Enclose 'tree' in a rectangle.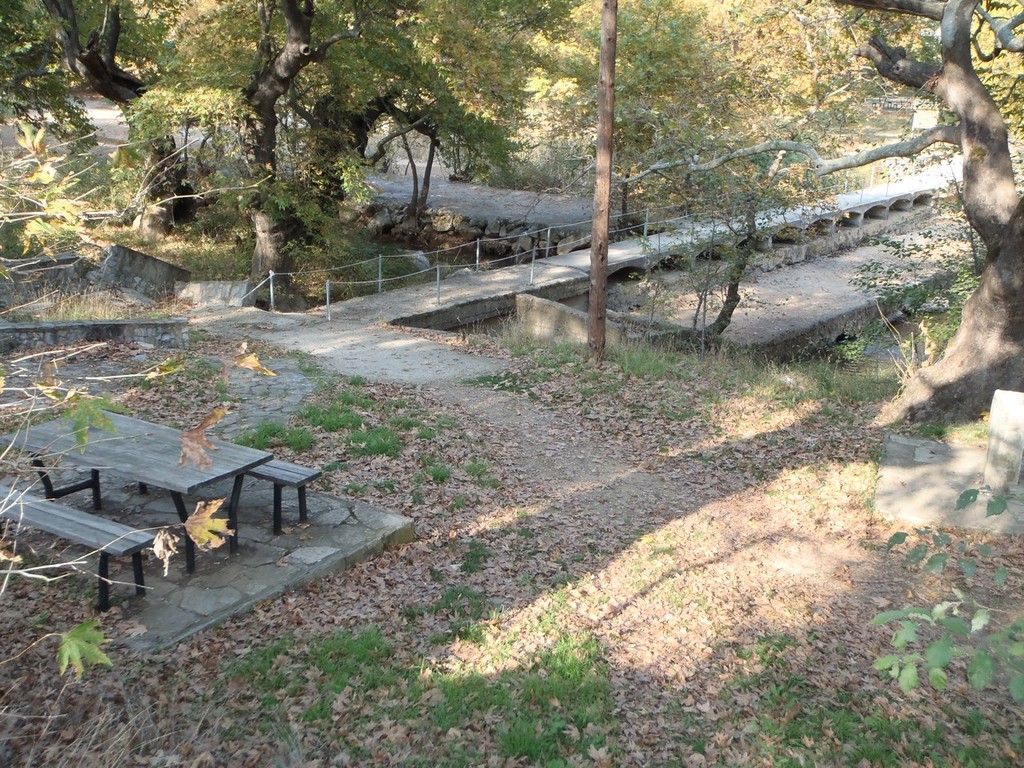
box=[681, 0, 840, 180].
